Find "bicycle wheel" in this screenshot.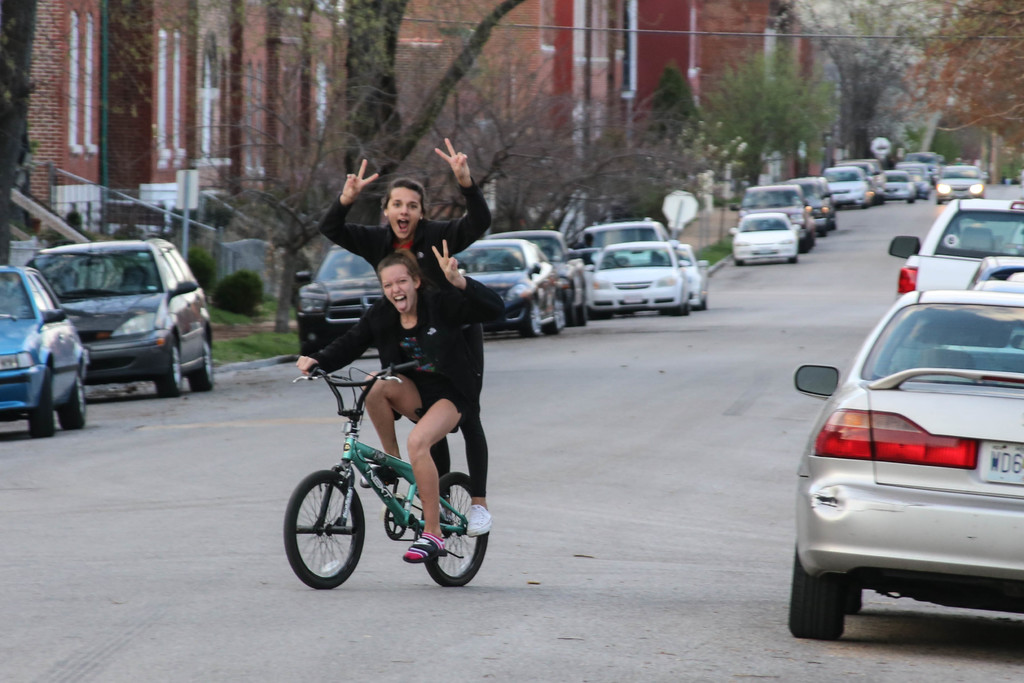
The bounding box for "bicycle wheel" is bbox(291, 470, 361, 593).
